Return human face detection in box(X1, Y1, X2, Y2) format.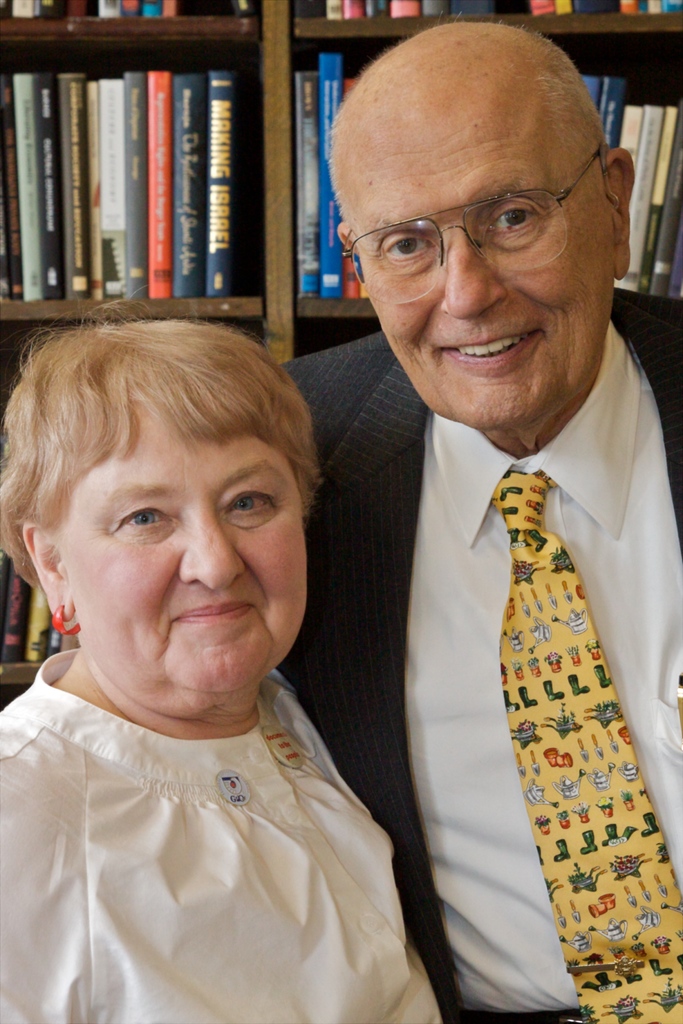
box(339, 74, 614, 427).
